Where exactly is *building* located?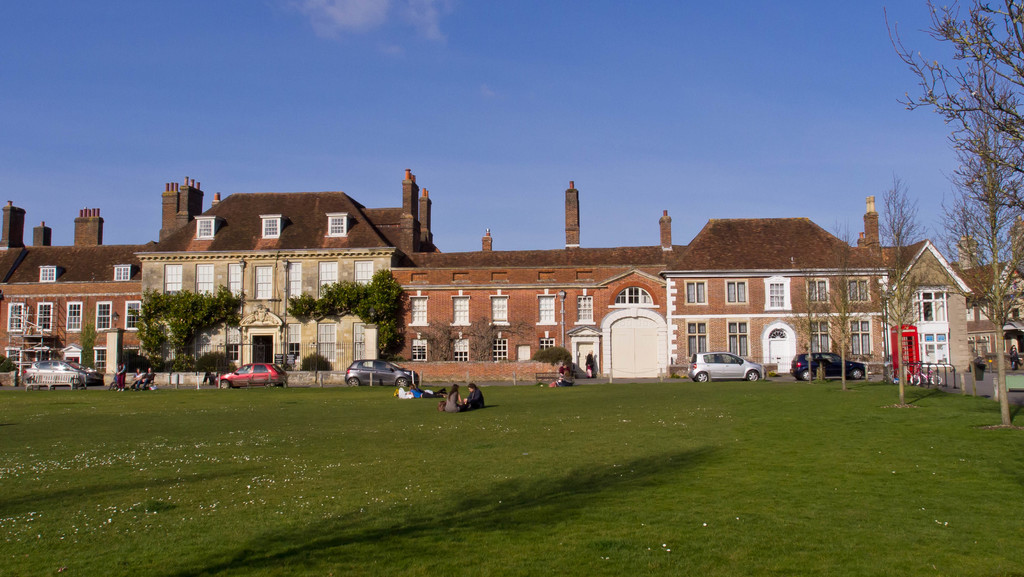
Its bounding box is x1=2 y1=162 x2=1023 y2=388.
